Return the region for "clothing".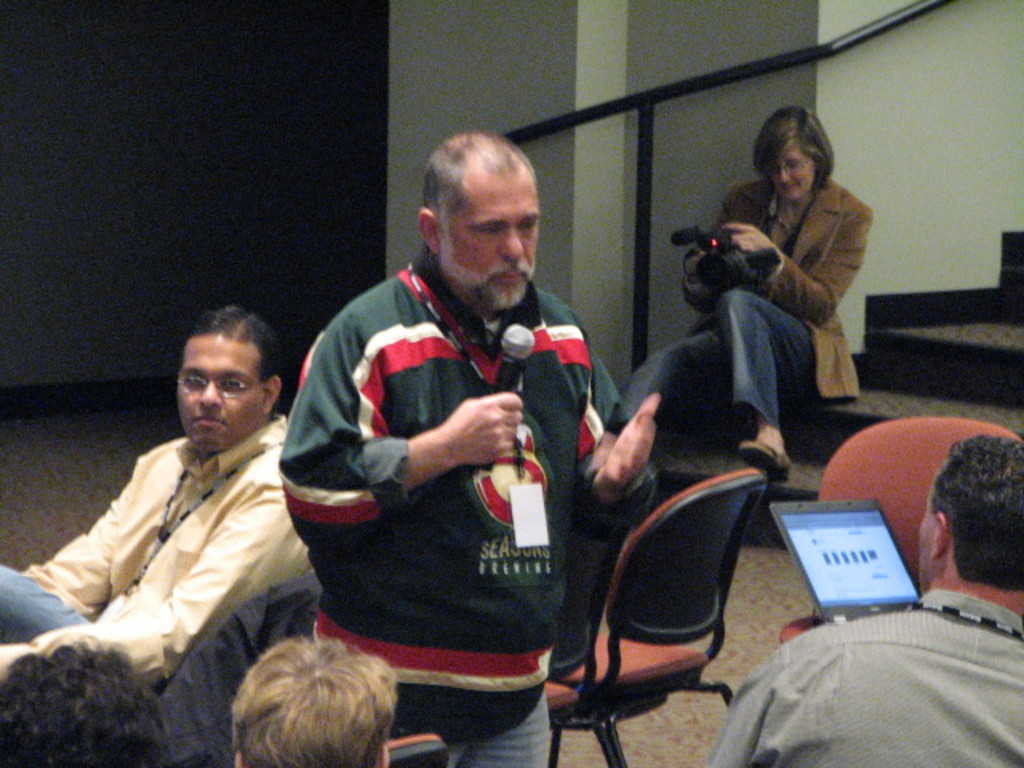
282,205,603,722.
